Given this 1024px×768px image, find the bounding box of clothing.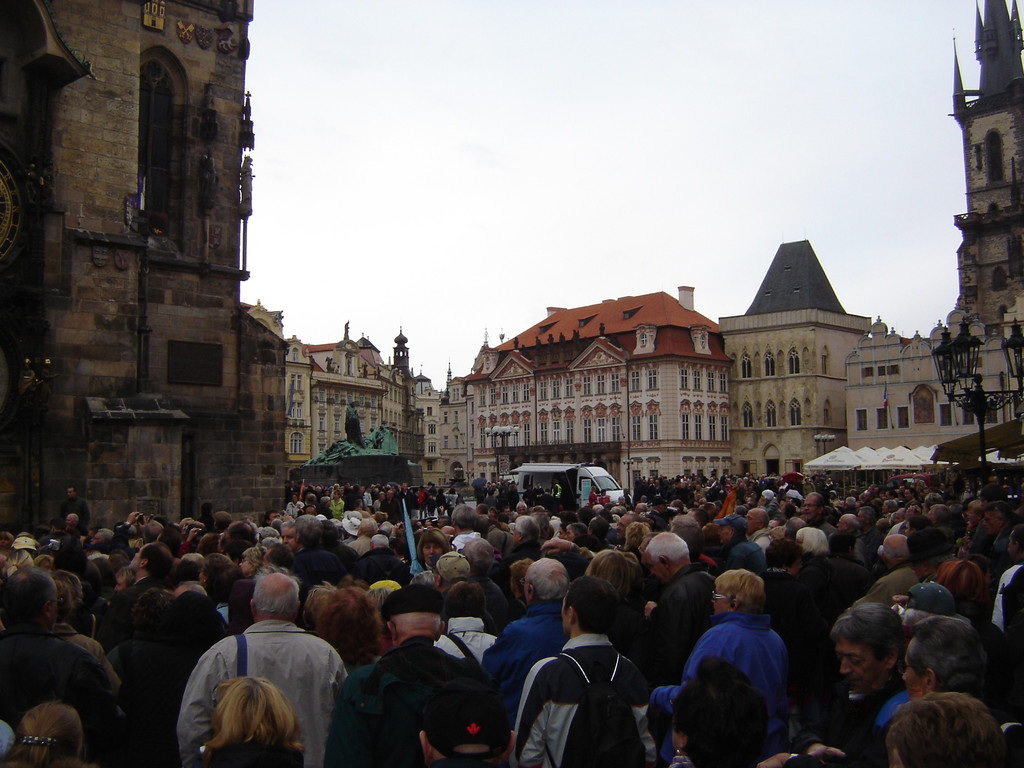
328,628,511,767.
